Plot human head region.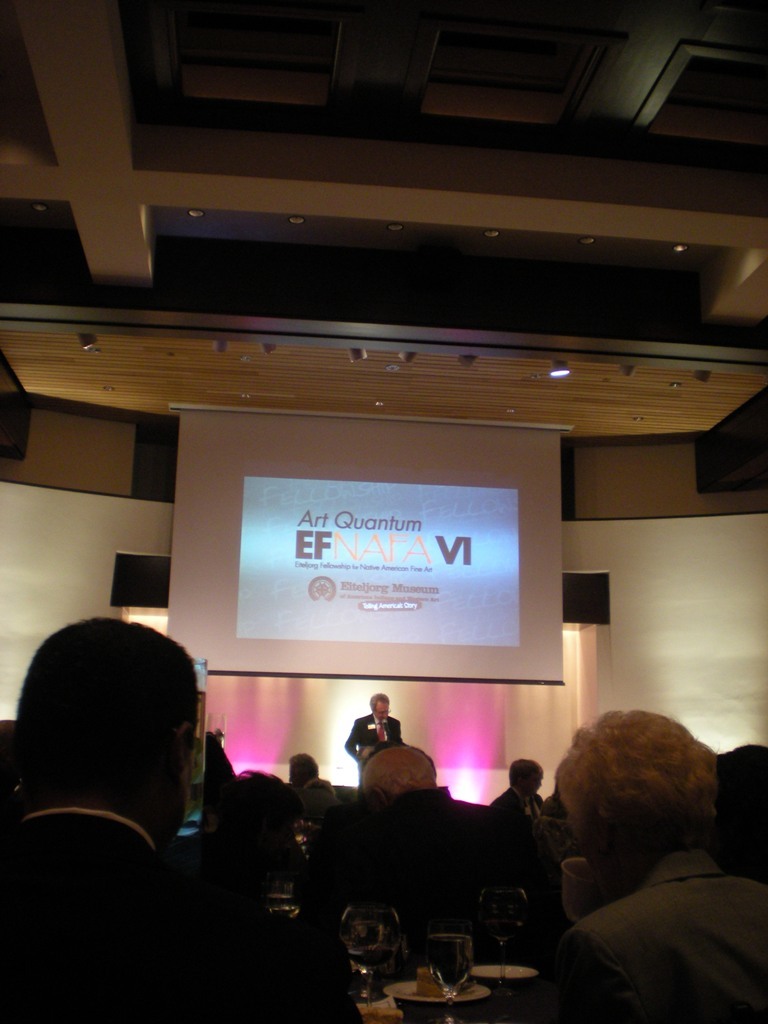
Plotted at box(288, 750, 320, 786).
